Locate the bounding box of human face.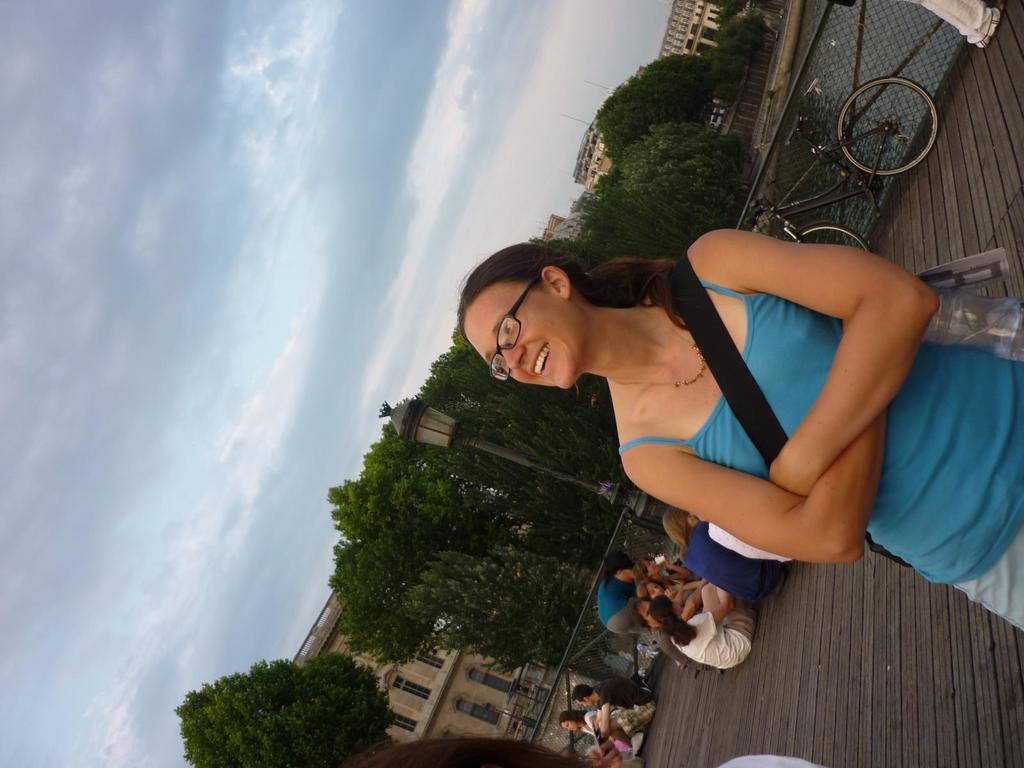
Bounding box: region(465, 285, 584, 390).
